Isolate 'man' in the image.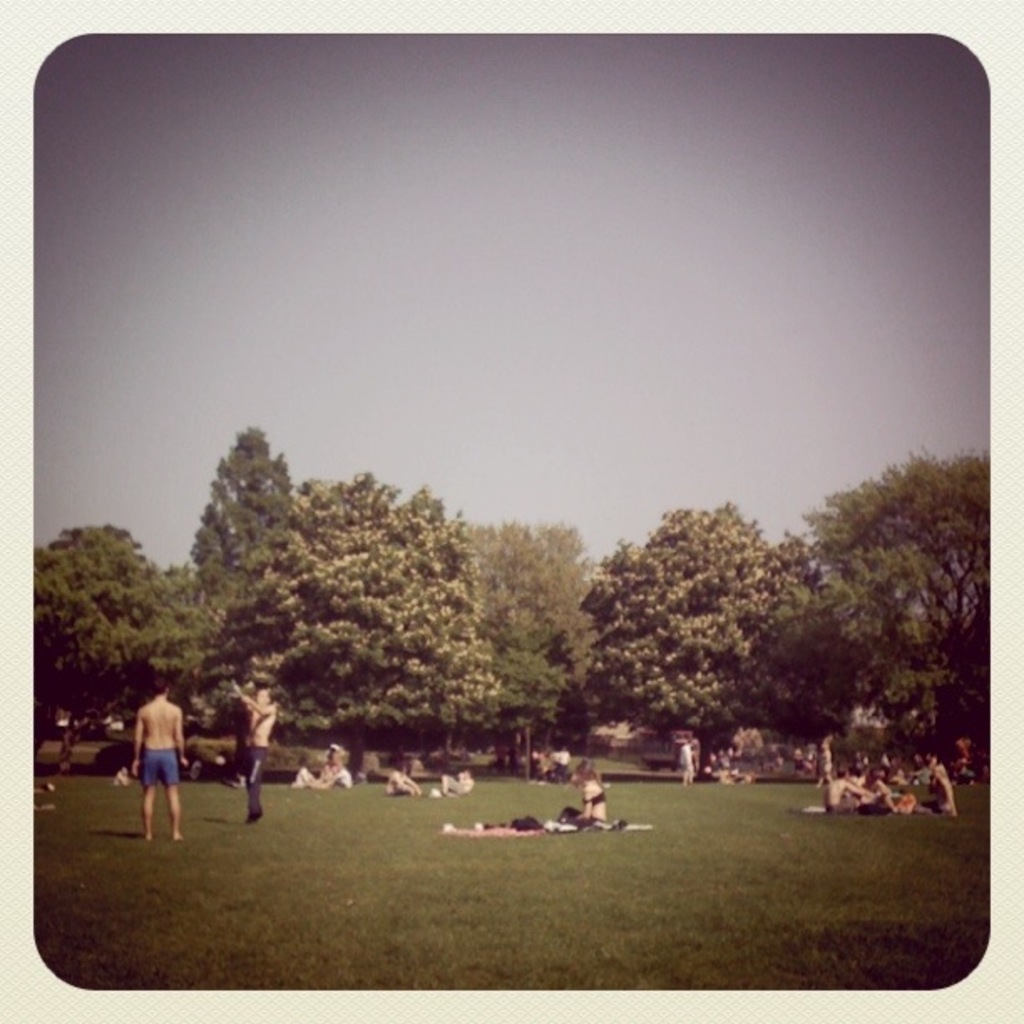
Isolated region: [228,674,279,827].
